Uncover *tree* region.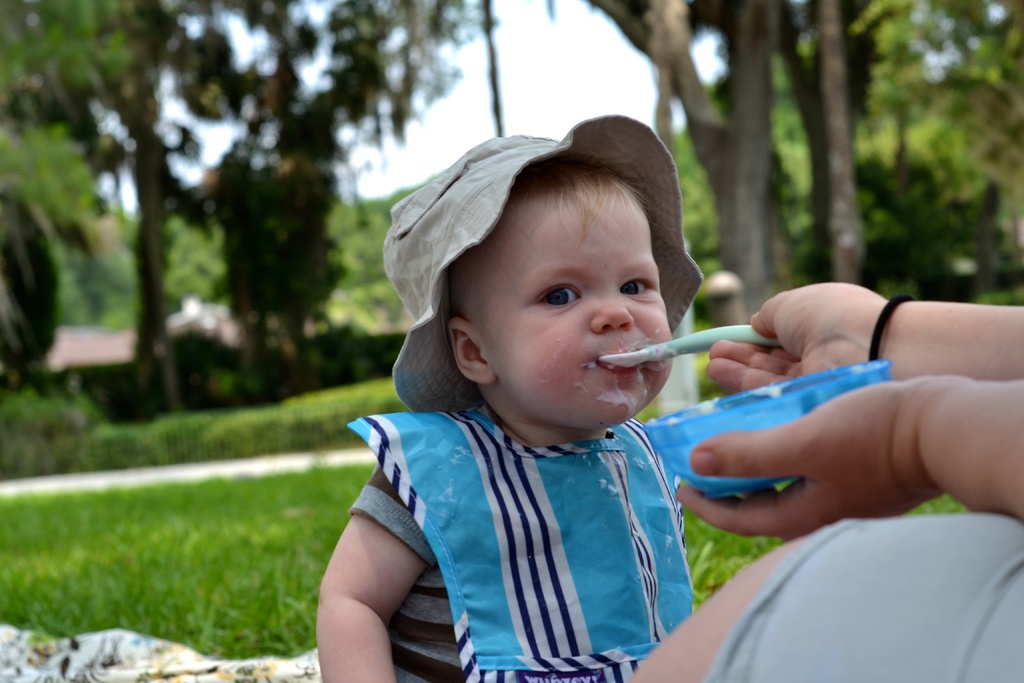
Uncovered: [x1=758, y1=0, x2=909, y2=288].
